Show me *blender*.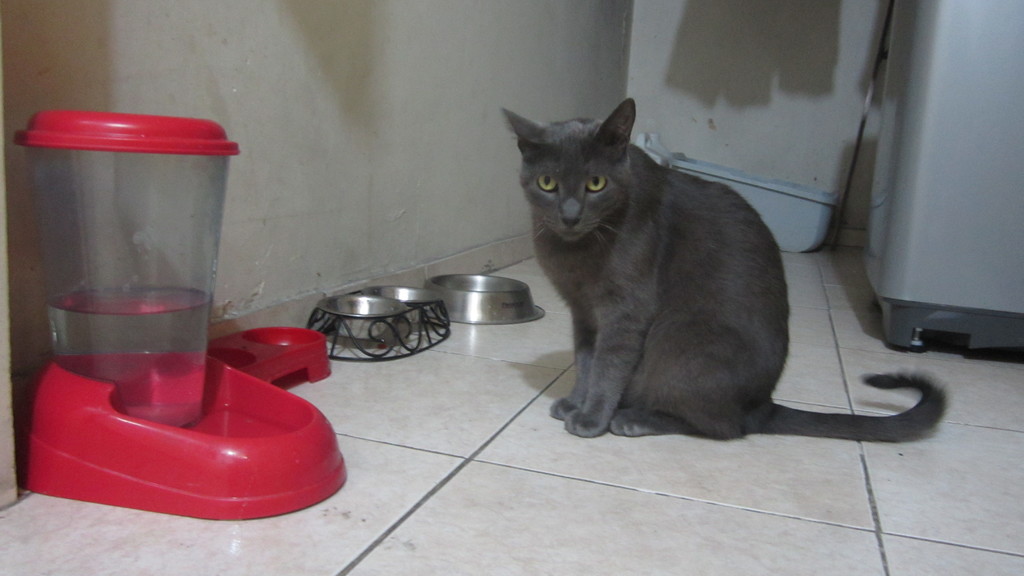
*blender* is here: detection(11, 104, 301, 532).
